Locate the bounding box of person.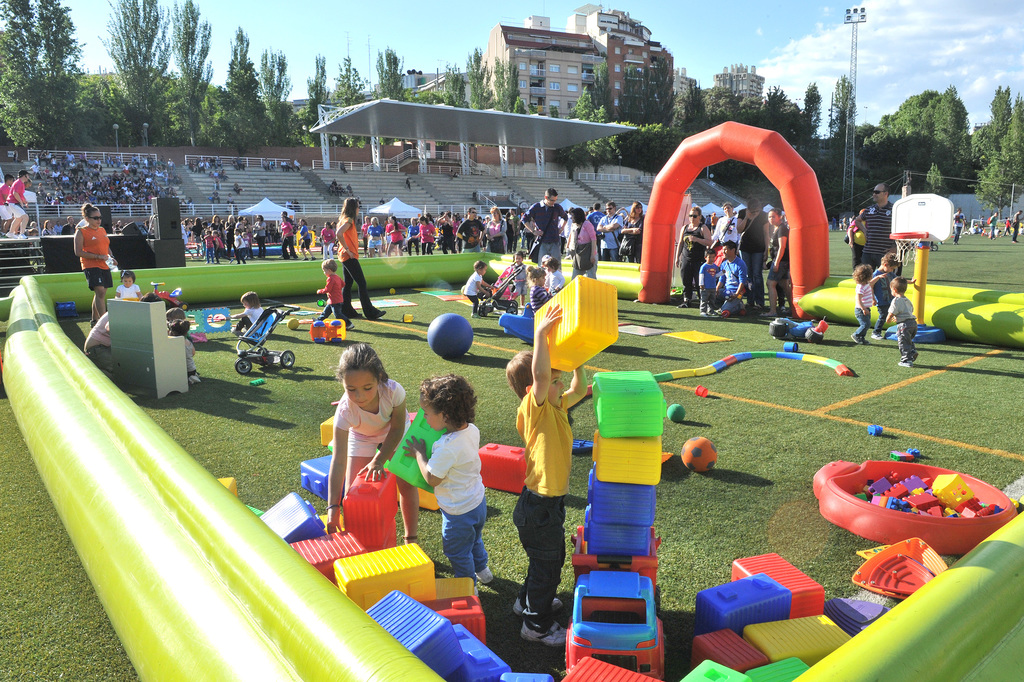
Bounding box: left=465, top=257, right=500, bottom=325.
